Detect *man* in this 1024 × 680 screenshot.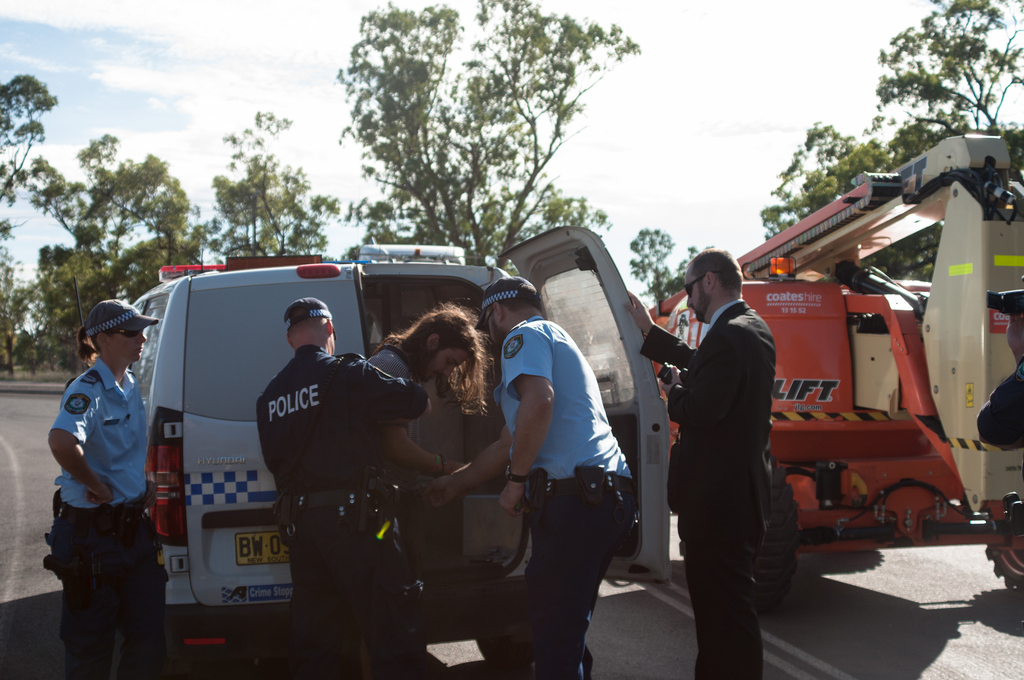
Detection: bbox=(643, 236, 780, 668).
